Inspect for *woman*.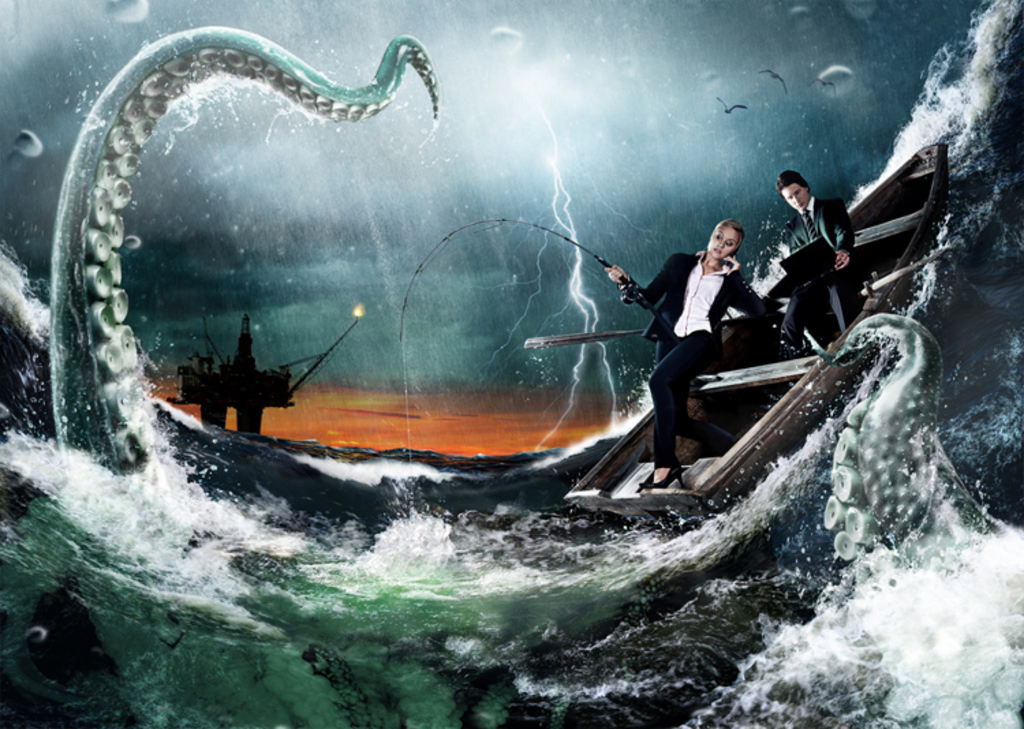
Inspection: 617, 214, 767, 493.
